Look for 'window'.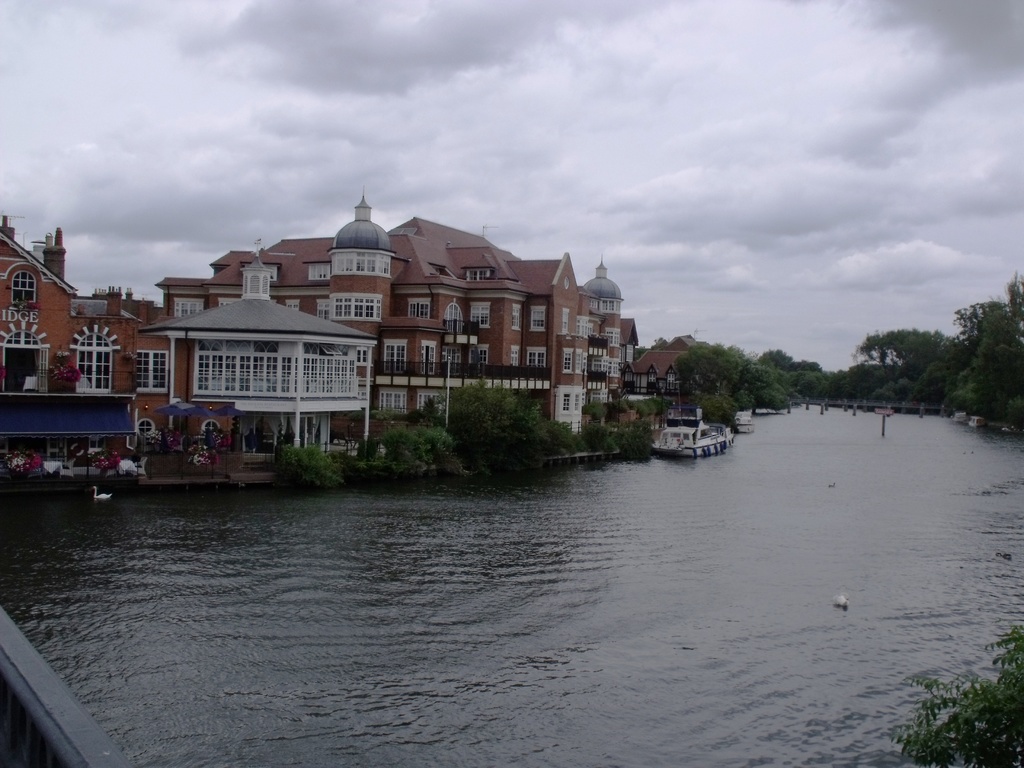
Found: BBox(472, 301, 490, 331).
